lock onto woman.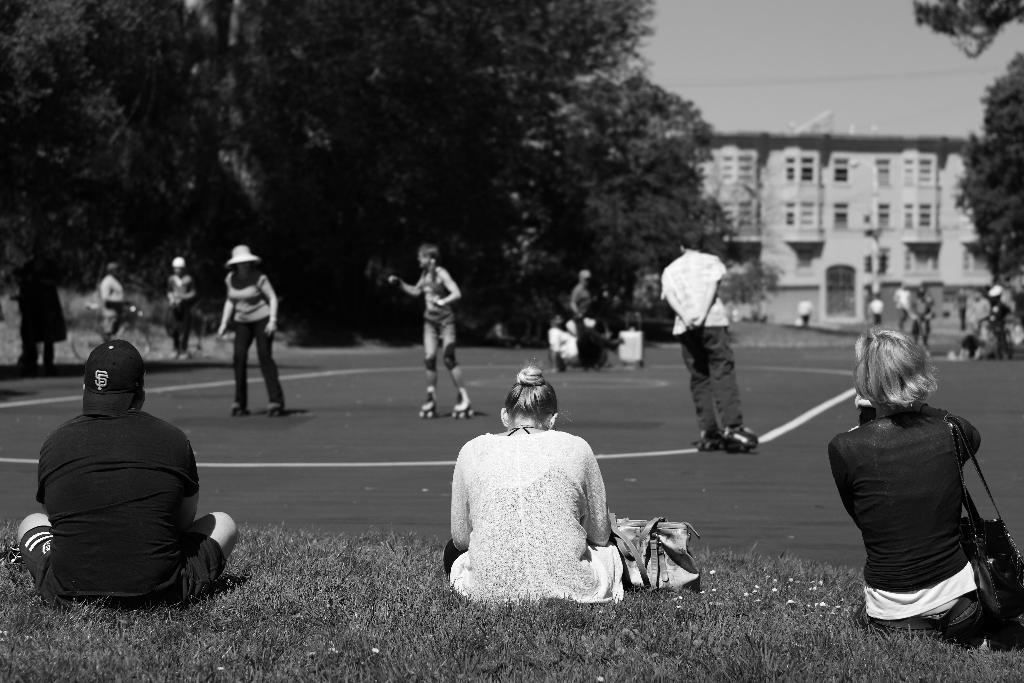
Locked: {"left": 821, "top": 313, "right": 1005, "bottom": 662}.
